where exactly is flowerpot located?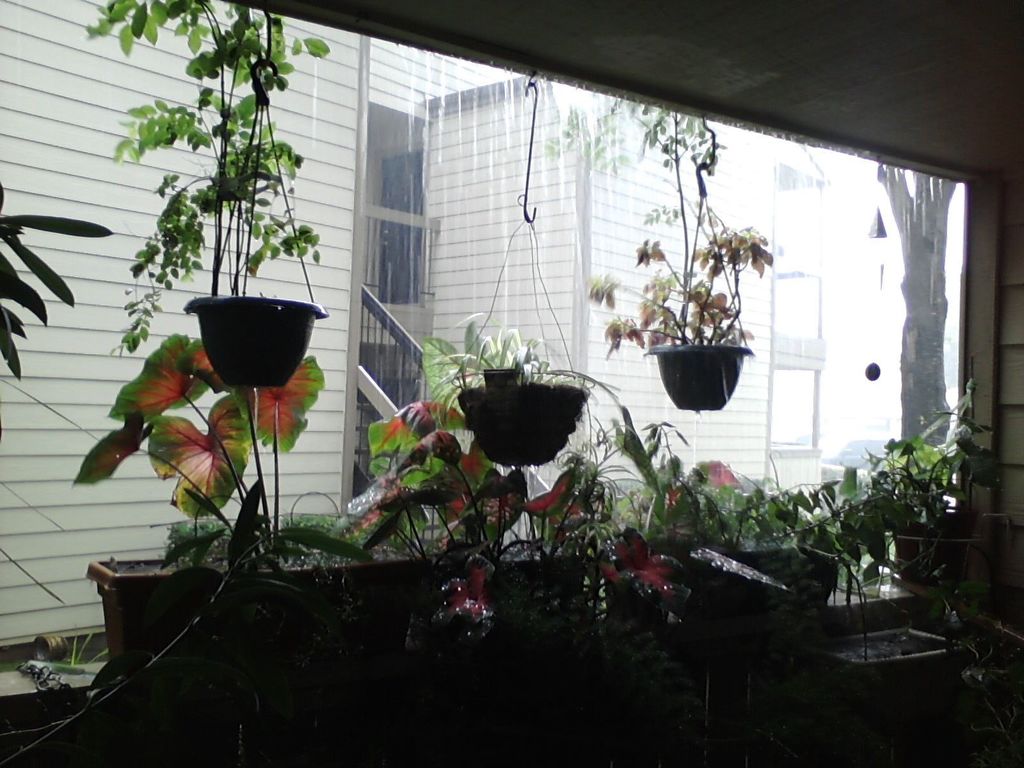
Its bounding box is (x1=636, y1=337, x2=762, y2=415).
